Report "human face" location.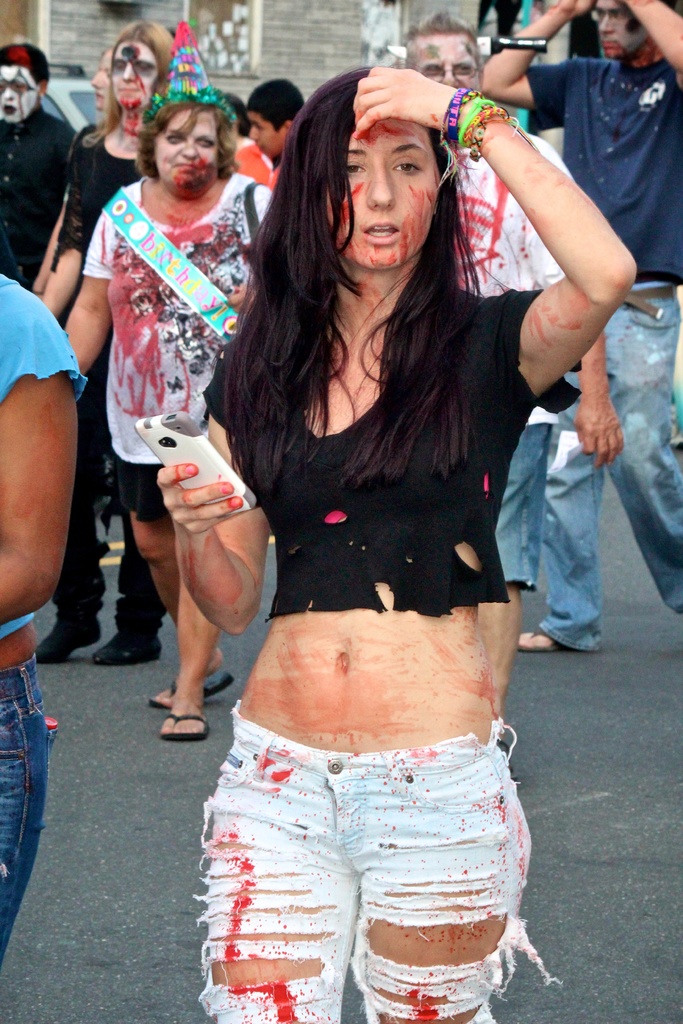
Report: 251:116:288:157.
